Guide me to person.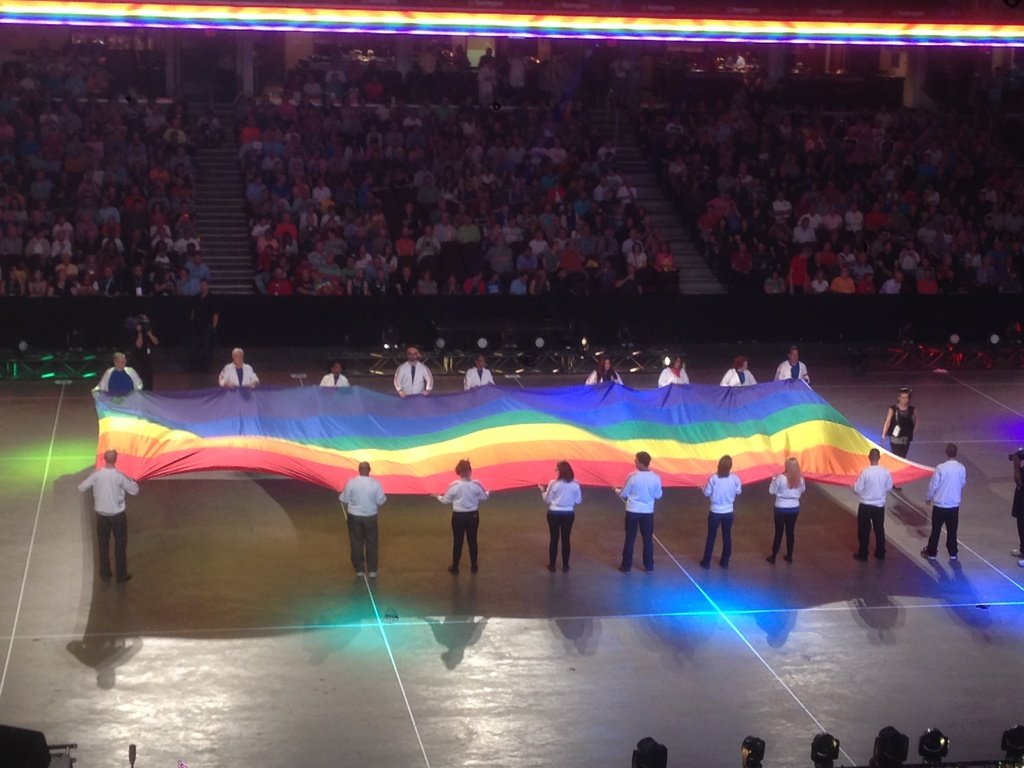
Guidance: pyautogui.locateOnScreen(436, 452, 496, 579).
